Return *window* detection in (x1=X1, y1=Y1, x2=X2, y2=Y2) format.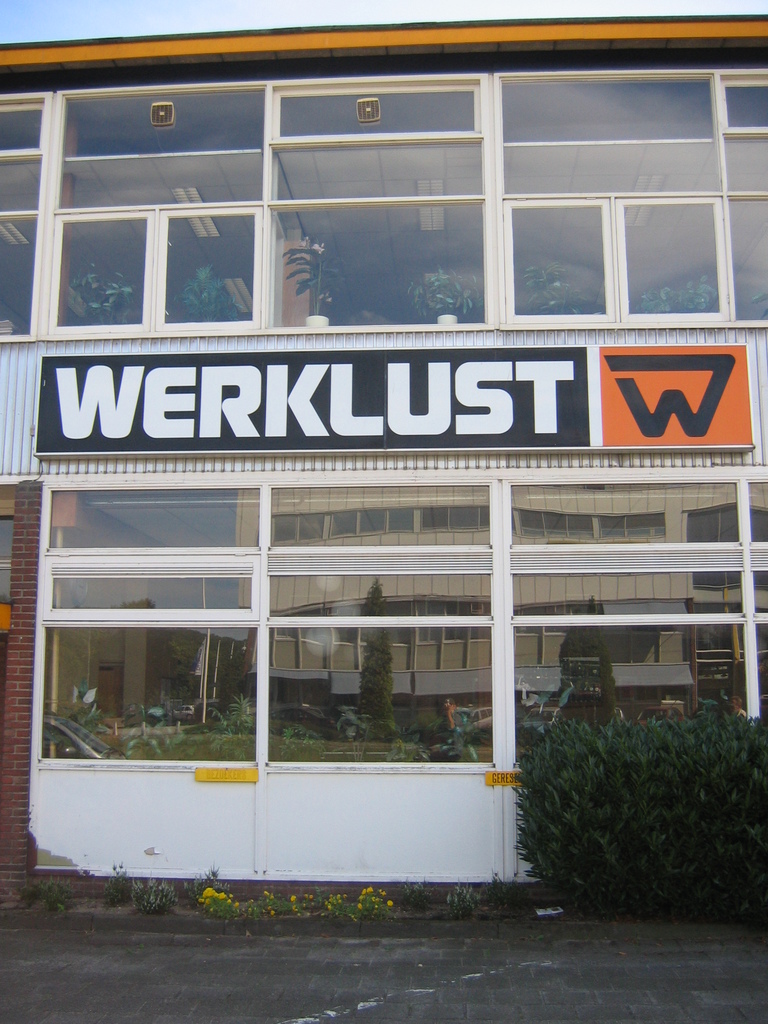
(x1=261, y1=68, x2=497, y2=331).
